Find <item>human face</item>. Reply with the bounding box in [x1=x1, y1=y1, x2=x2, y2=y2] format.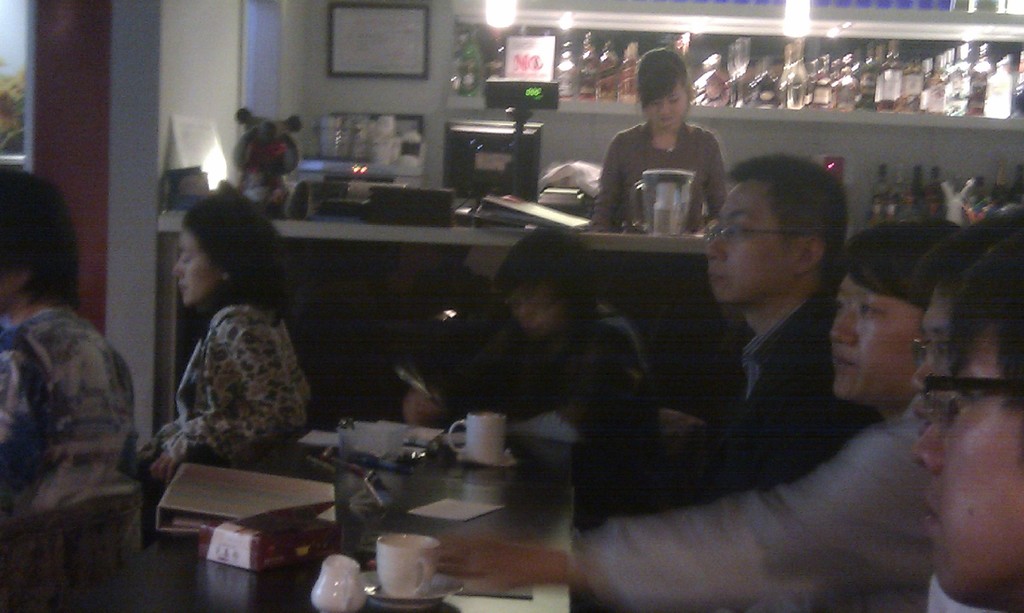
[x1=828, y1=276, x2=928, y2=400].
